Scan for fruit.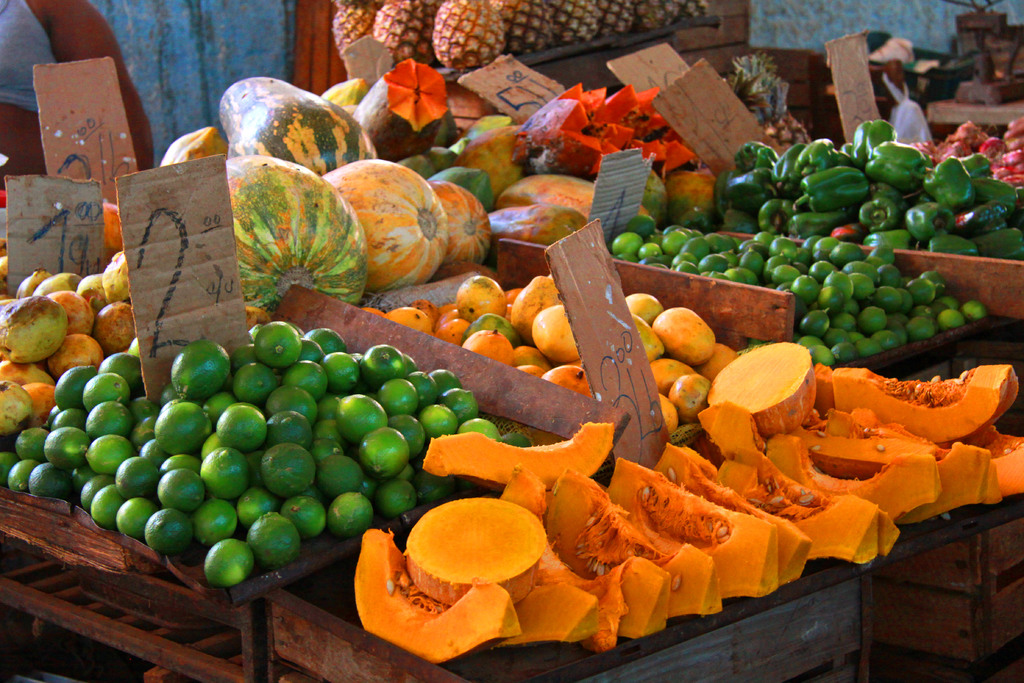
Scan result: <bbox>538, 89, 629, 168</bbox>.
